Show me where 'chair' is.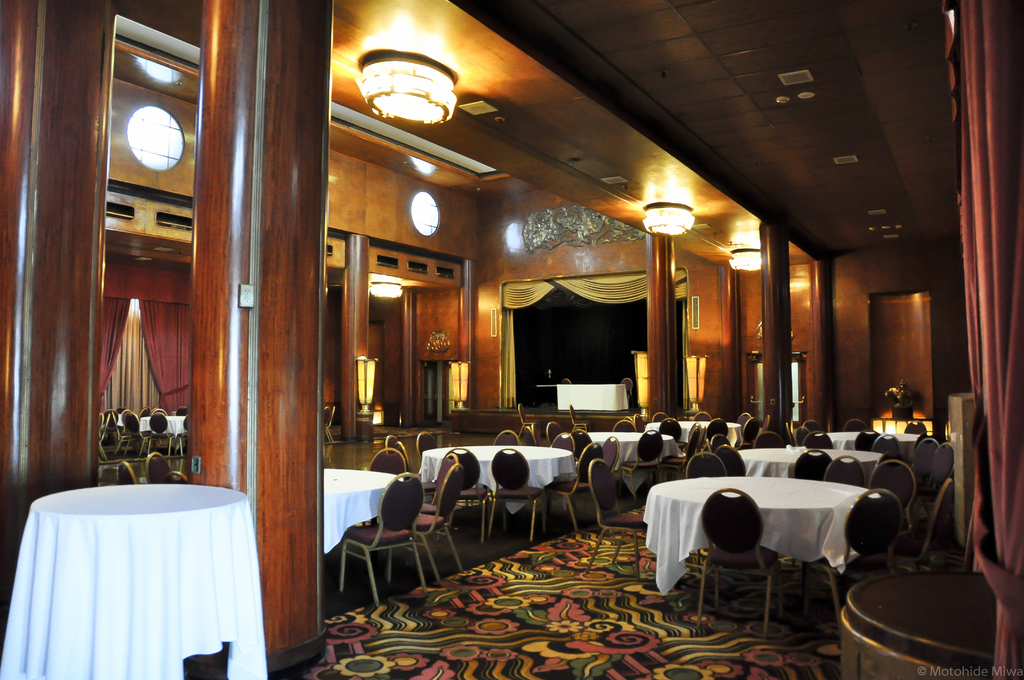
'chair' is at (611, 421, 635, 434).
